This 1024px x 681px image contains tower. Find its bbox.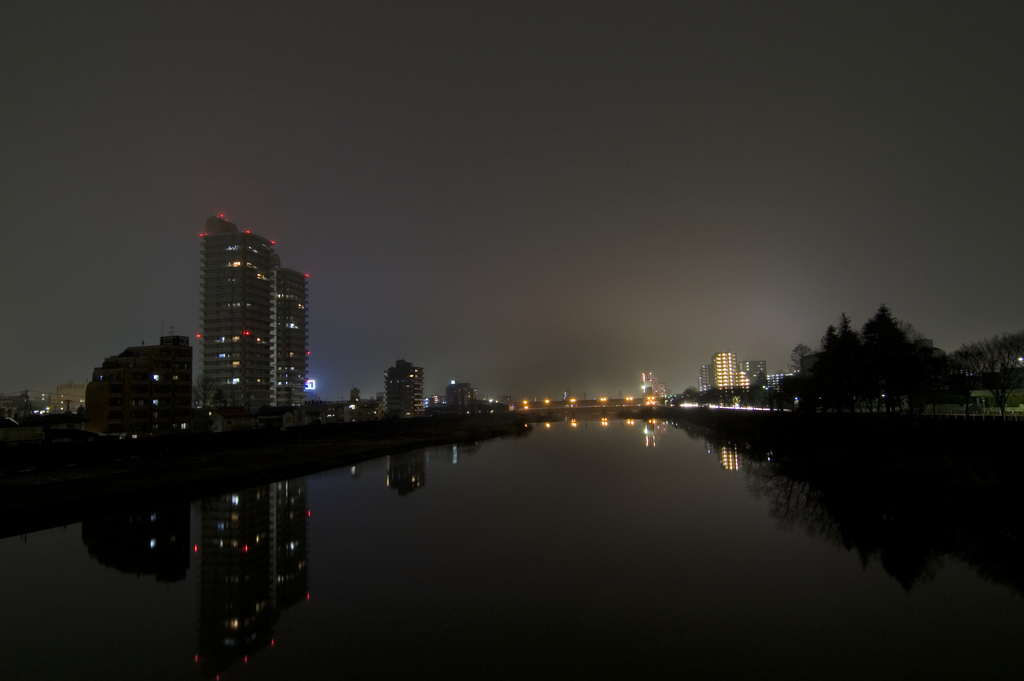
<region>157, 208, 319, 419</region>.
